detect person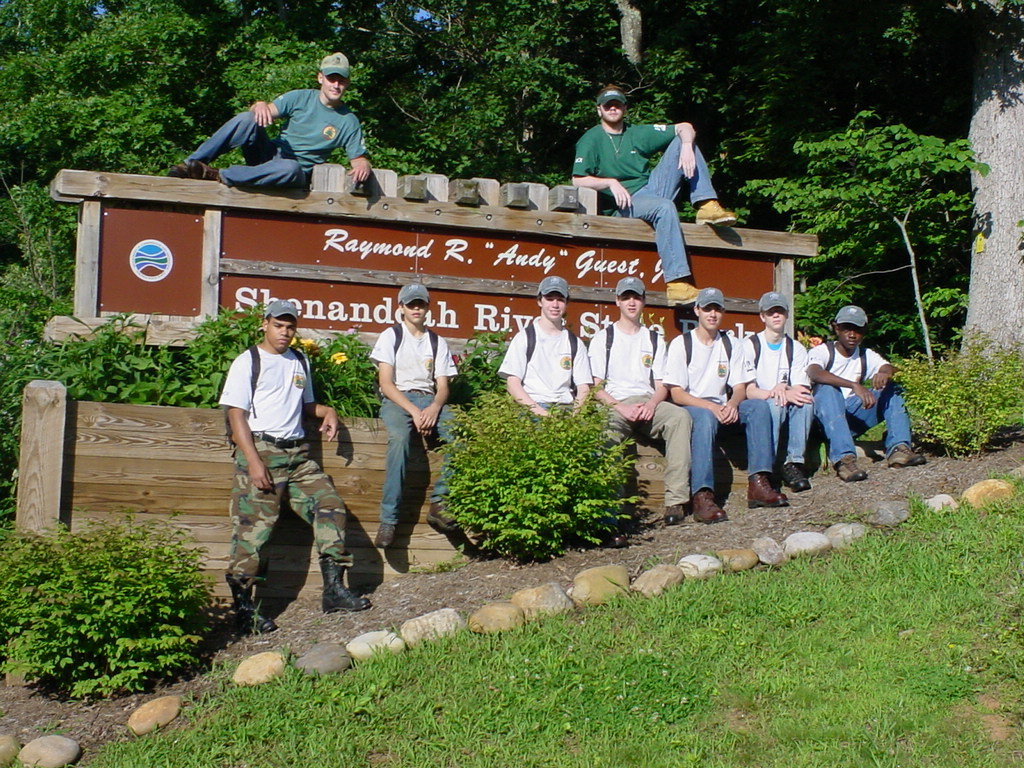
select_region(574, 82, 741, 297)
